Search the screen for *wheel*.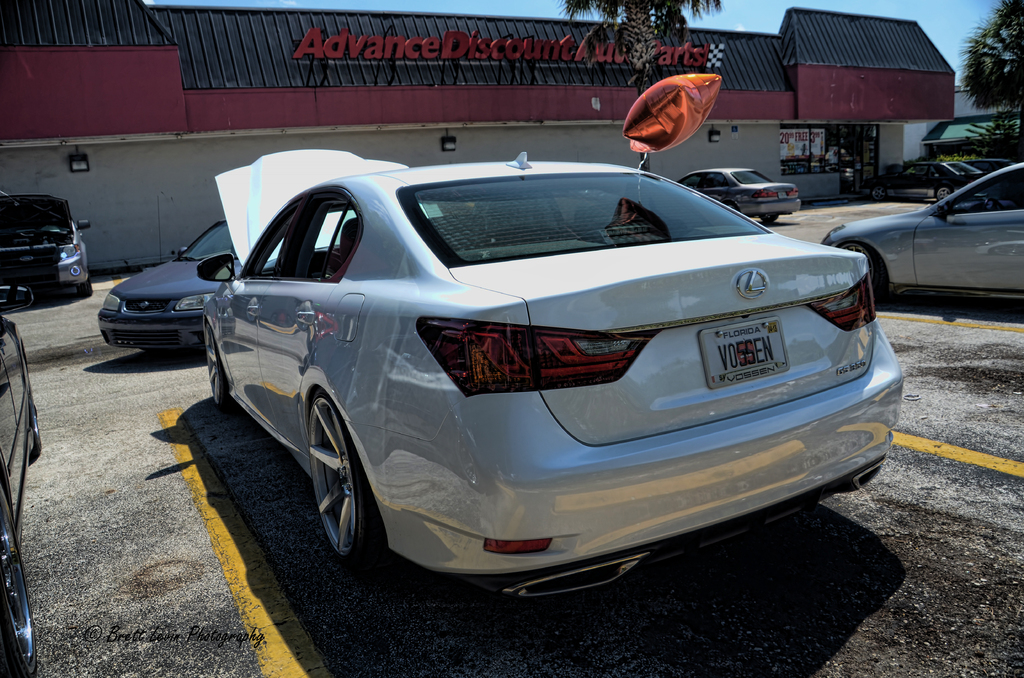
Found at [310, 391, 387, 563].
